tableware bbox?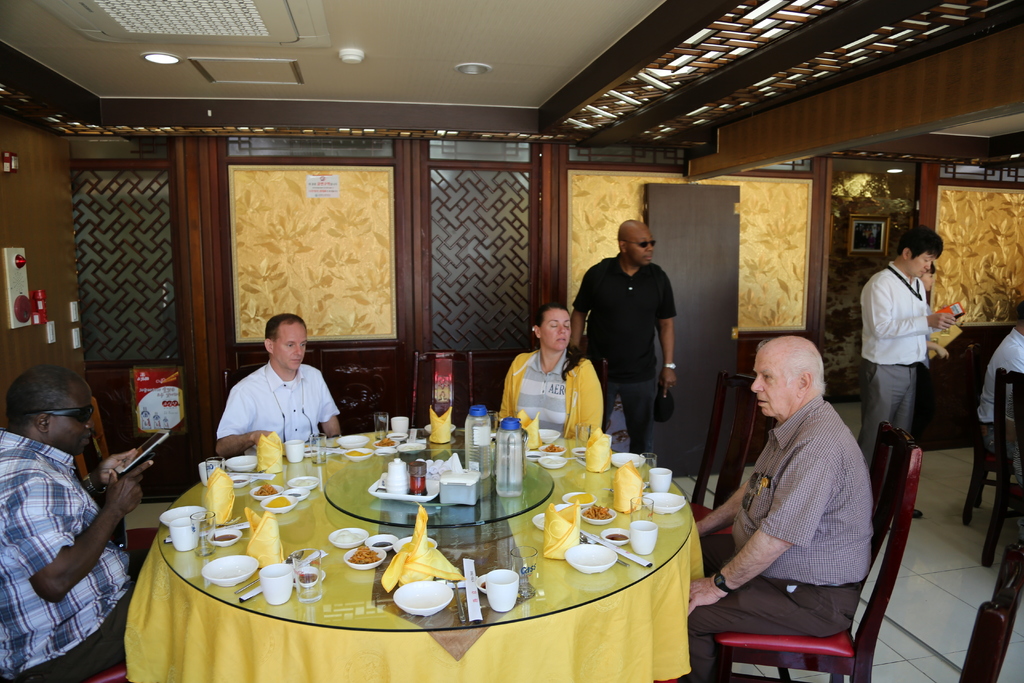
226:470:276:489
